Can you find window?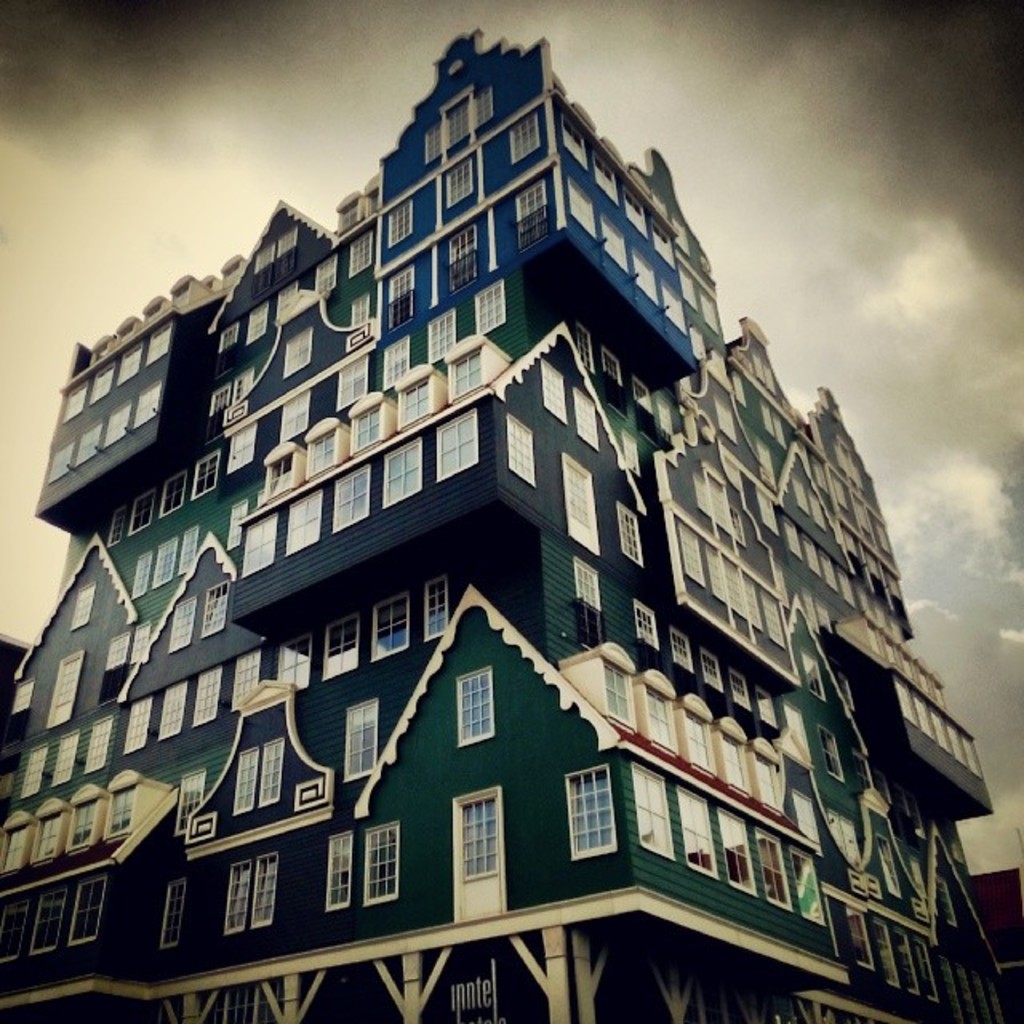
Yes, bounding box: box(155, 467, 190, 512).
